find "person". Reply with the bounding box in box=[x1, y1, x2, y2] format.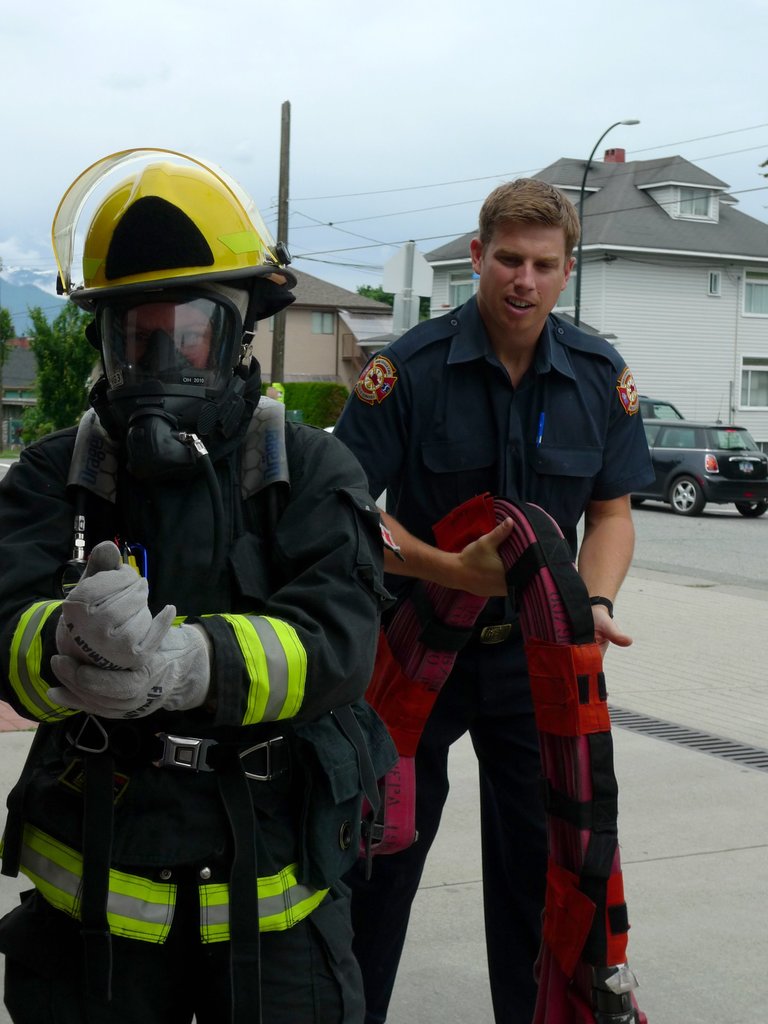
box=[0, 143, 403, 1023].
